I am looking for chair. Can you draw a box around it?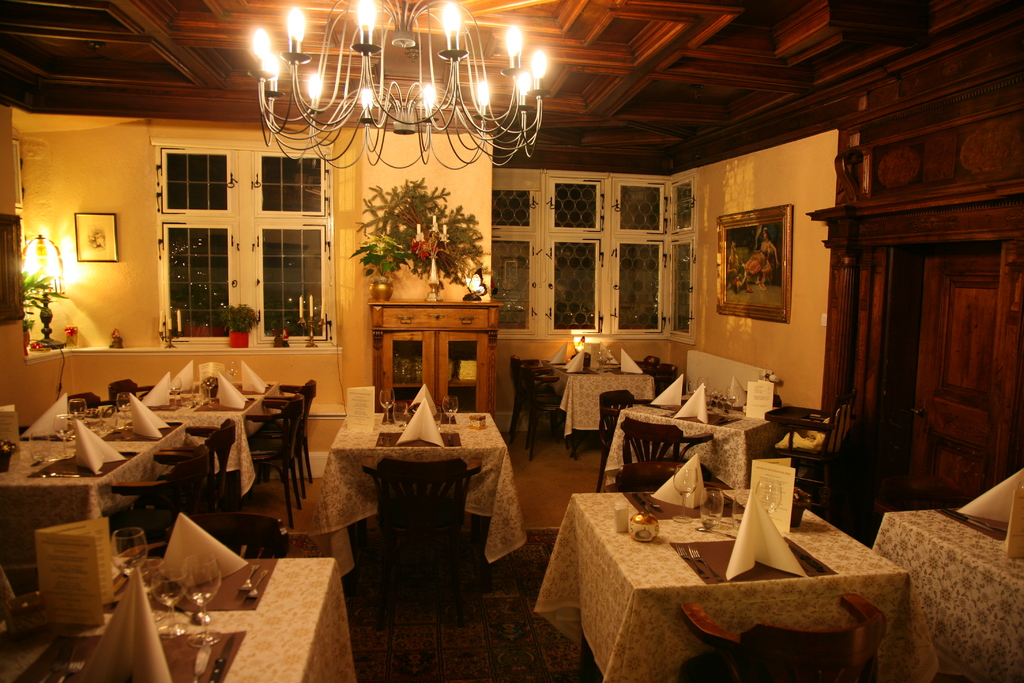
Sure, the bounding box is bbox=[509, 358, 560, 445].
